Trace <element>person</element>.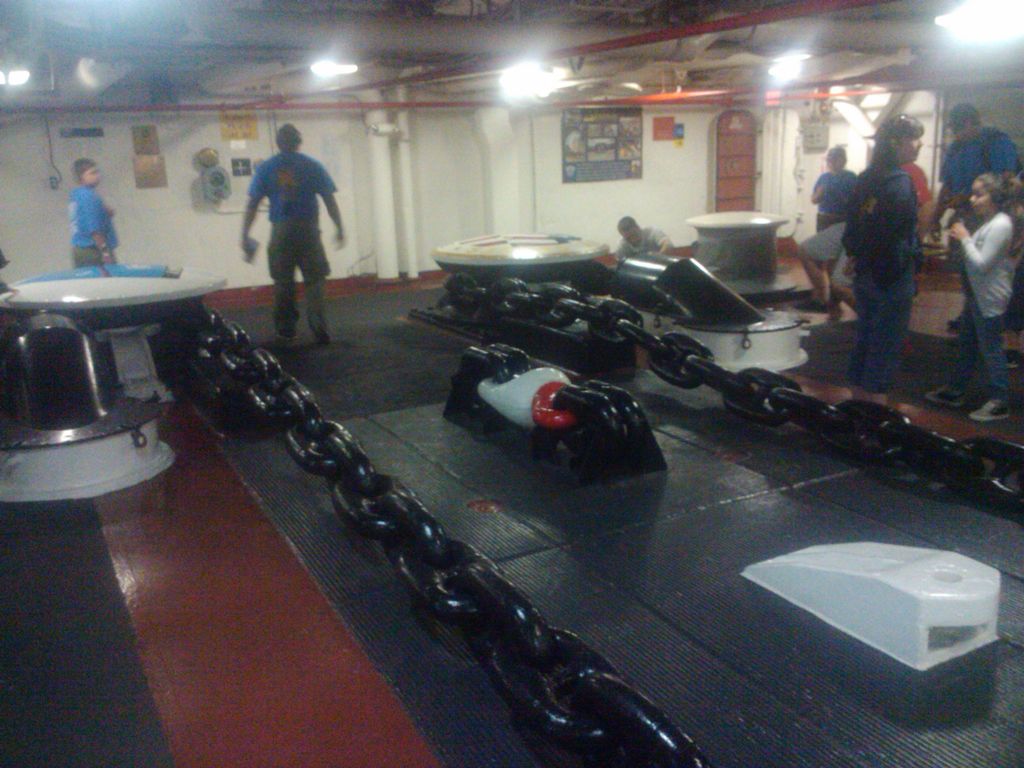
Traced to 921, 161, 1023, 420.
